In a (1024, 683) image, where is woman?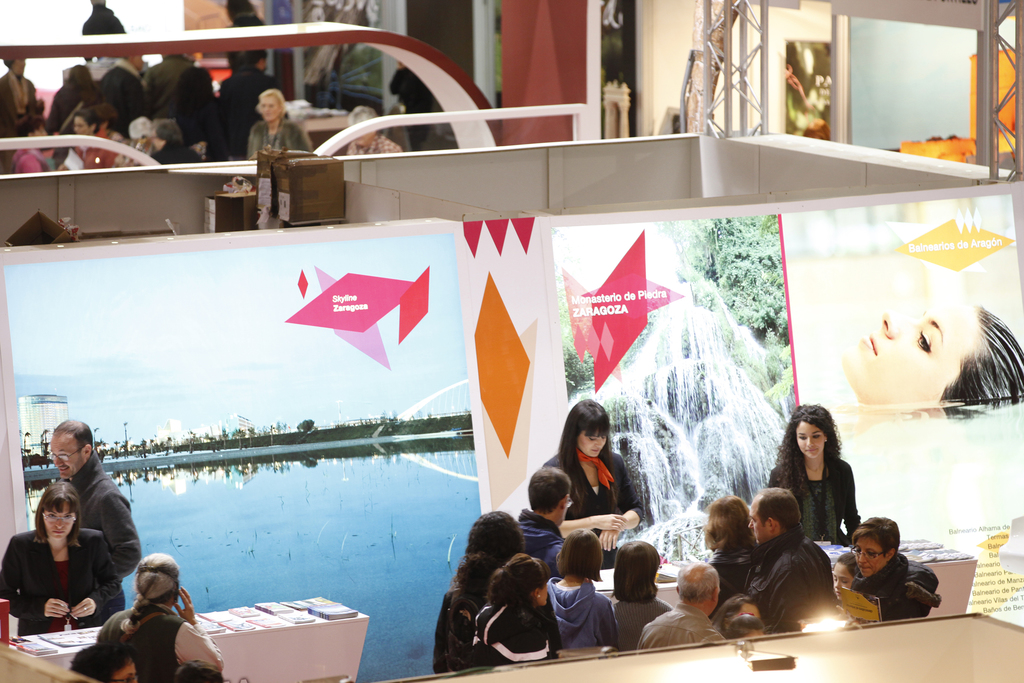
locate(61, 108, 104, 179).
